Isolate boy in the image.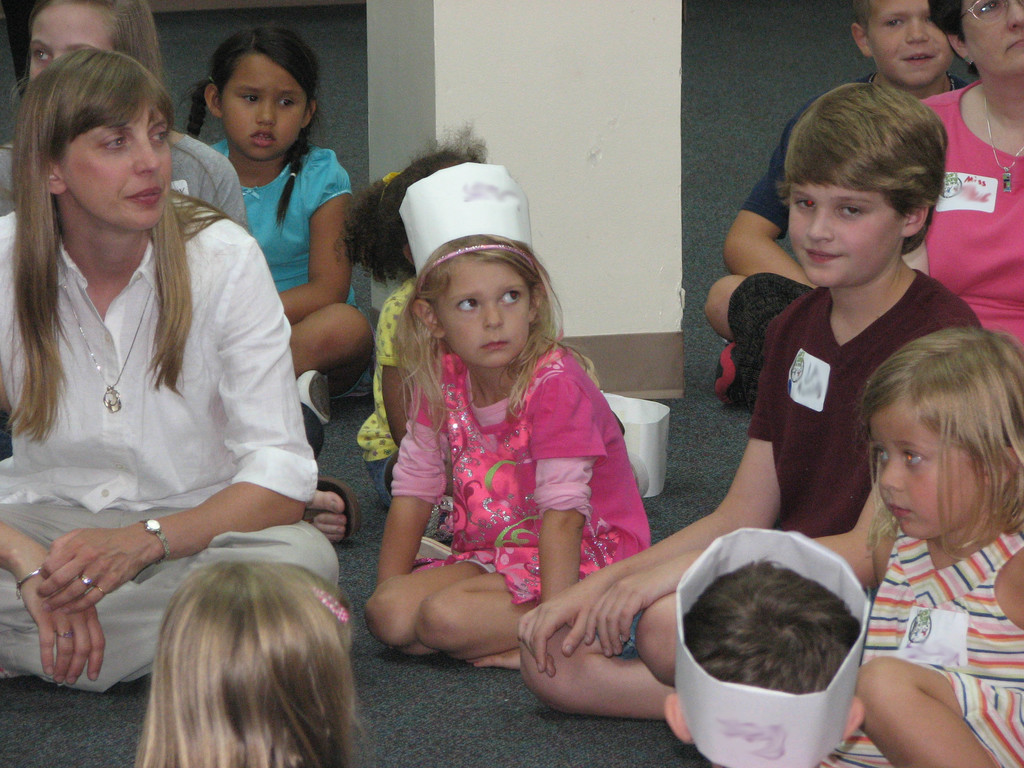
Isolated region: [left=519, top=86, right=990, bottom=721].
